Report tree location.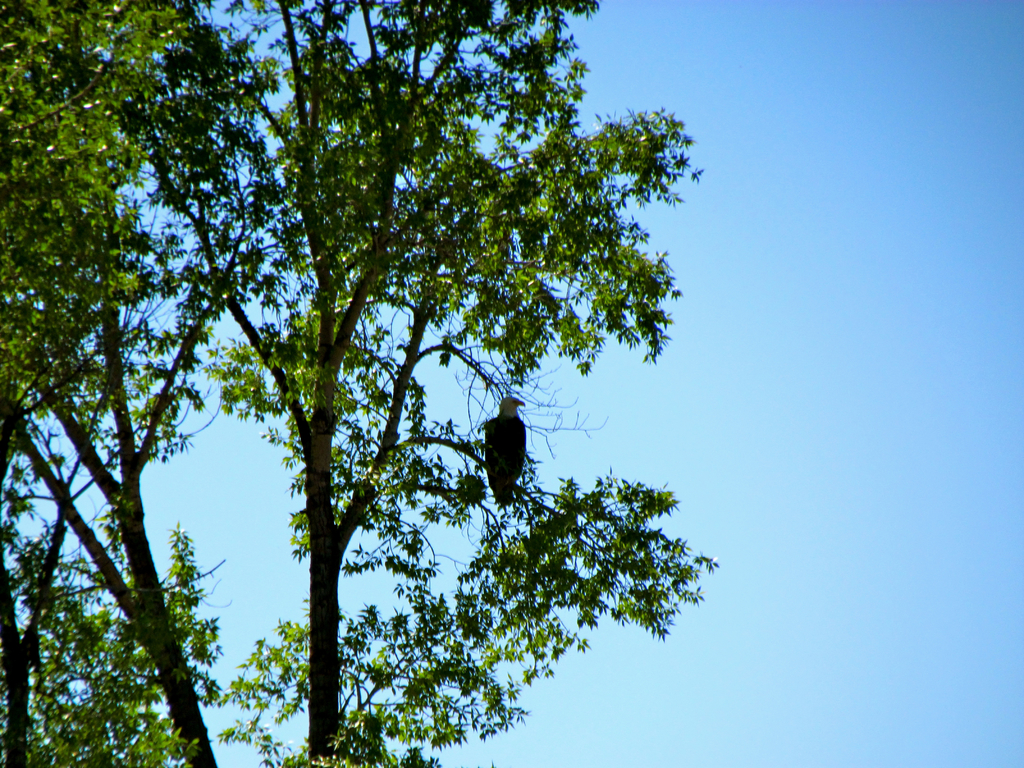
Report: [x1=0, y1=0, x2=730, y2=767].
